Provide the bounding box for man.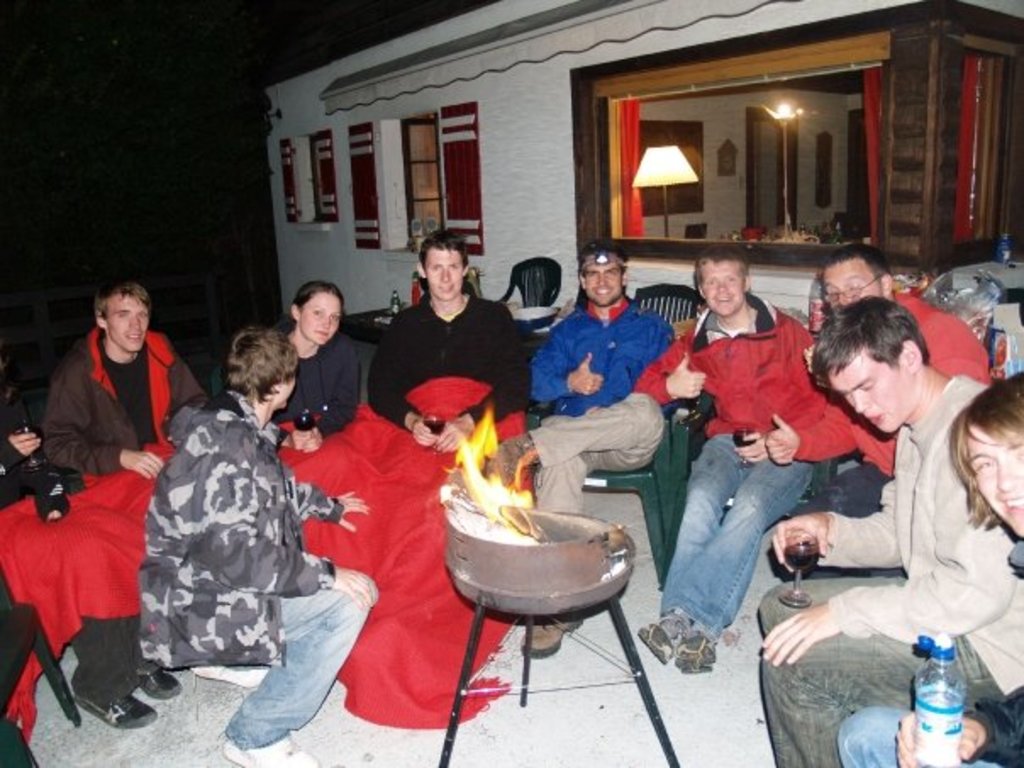
crop(370, 227, 529, 490).
